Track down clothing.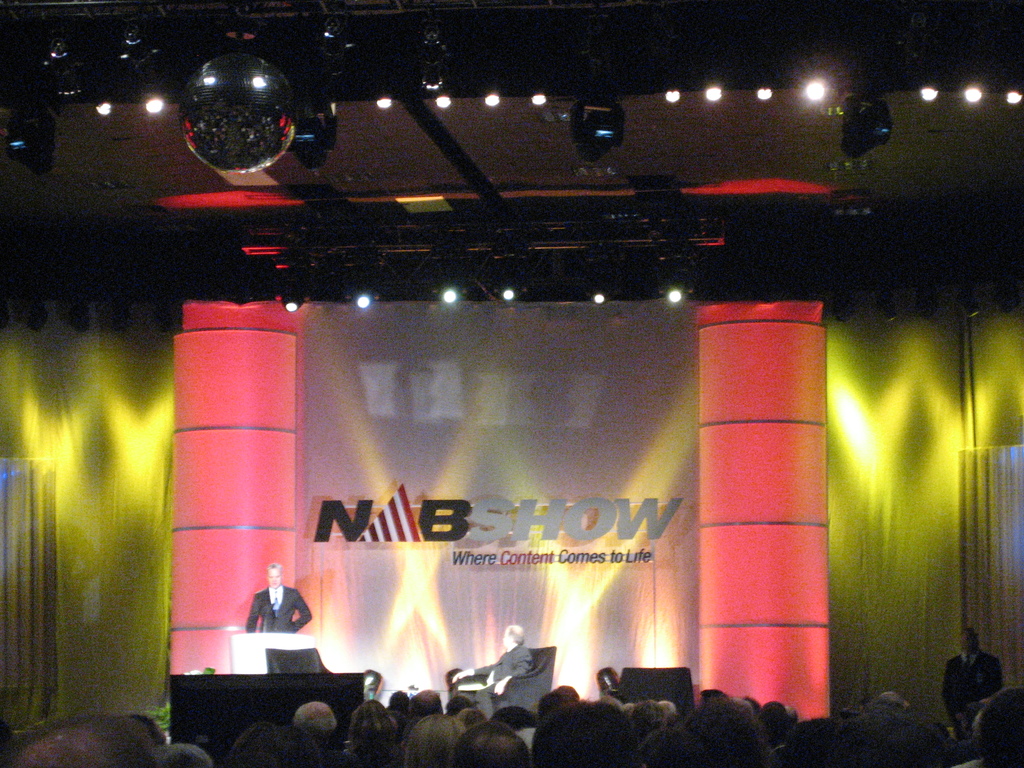
Tracked to Rect(938, 651, 1003, 733).
